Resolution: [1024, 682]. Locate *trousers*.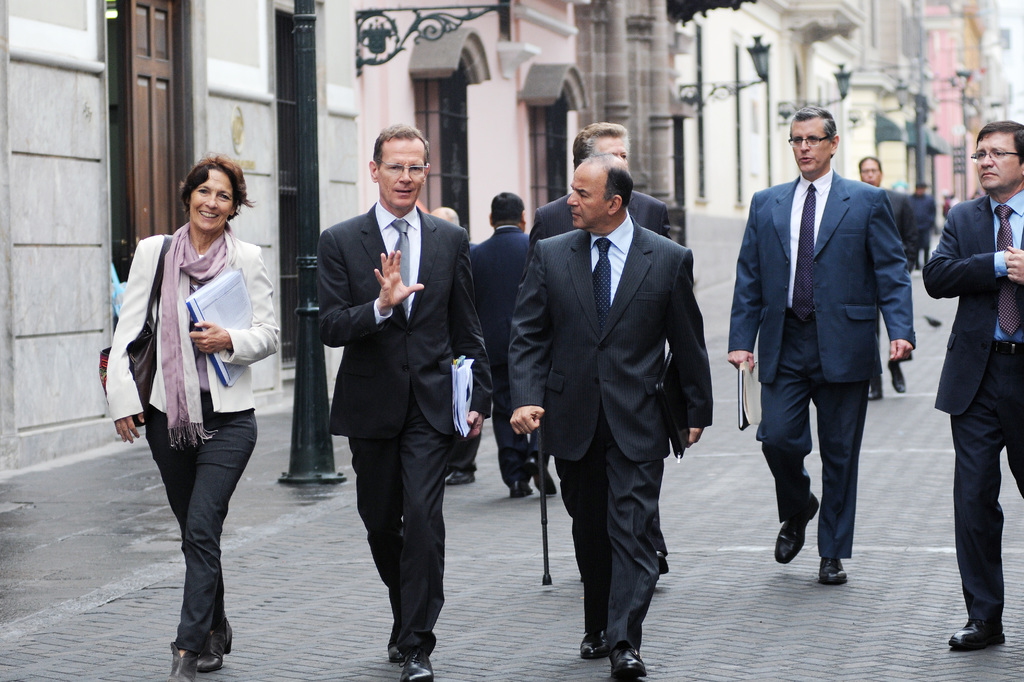
(x1=346, y1=400, x2=445, y2=653).
